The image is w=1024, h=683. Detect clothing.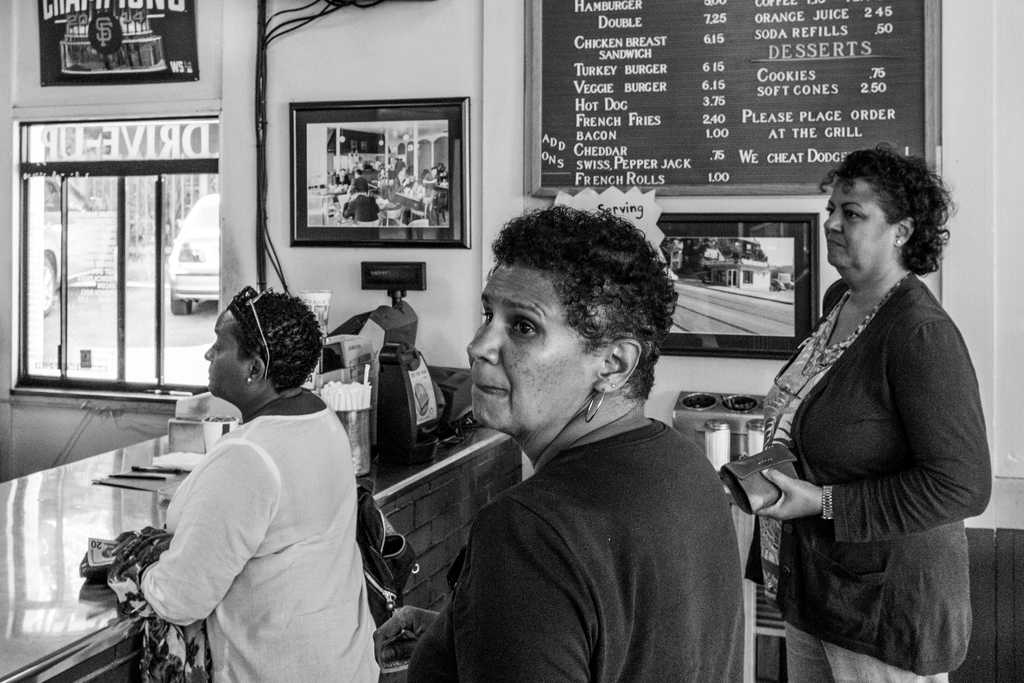
Detection: locate(724, 280, 1002, 682).
